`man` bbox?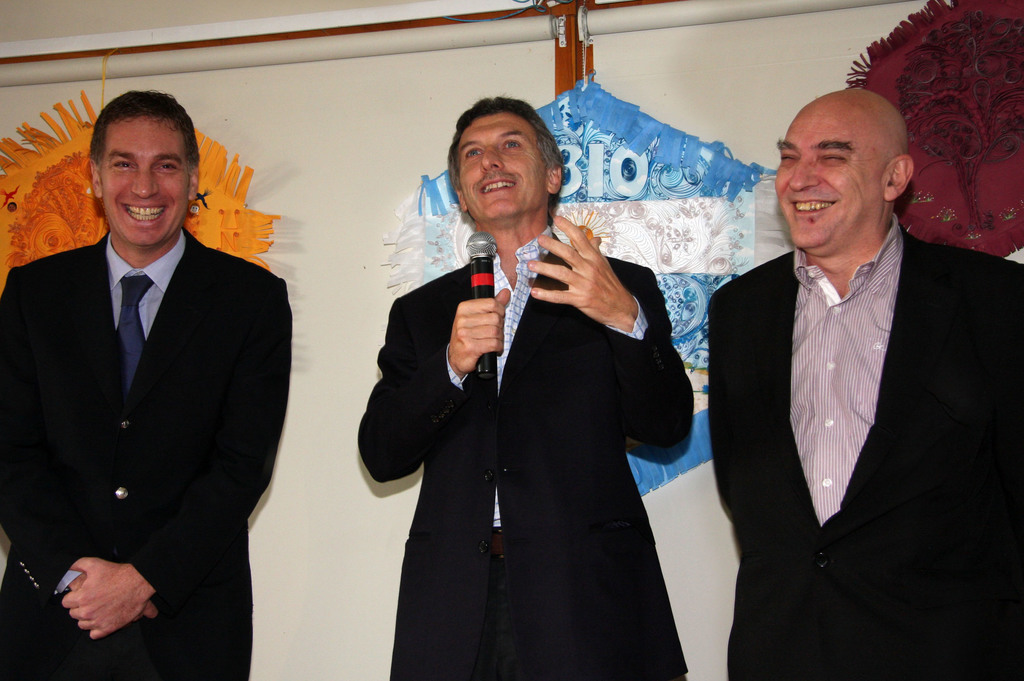
pyautogui.locateOnScreen(718, 67, 997, 680)
